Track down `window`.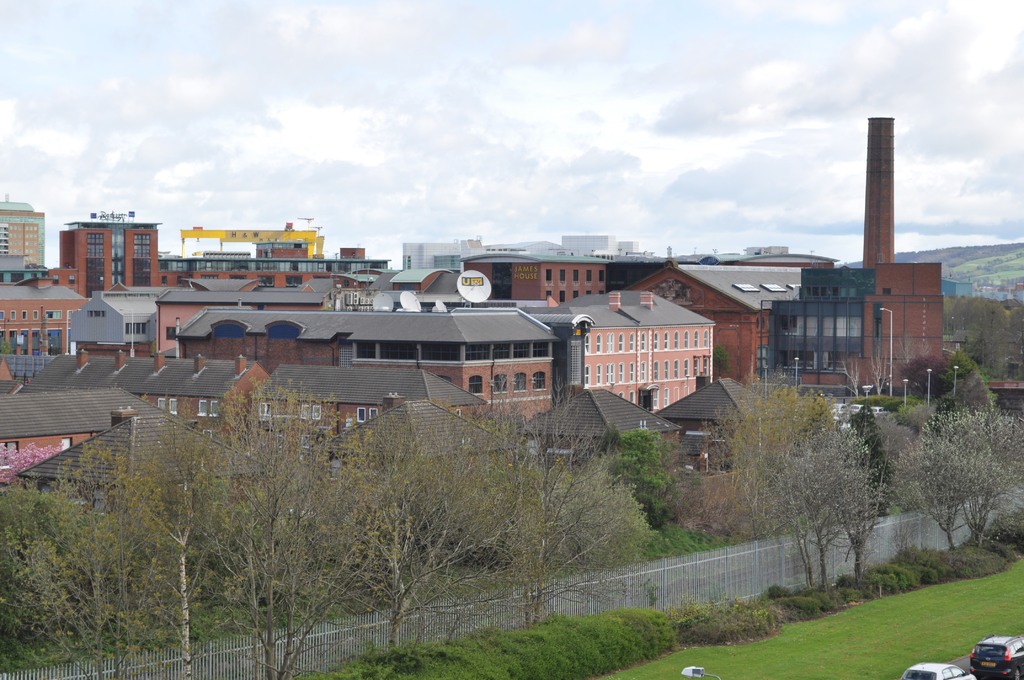
Tracked to 467/346/488/360.
